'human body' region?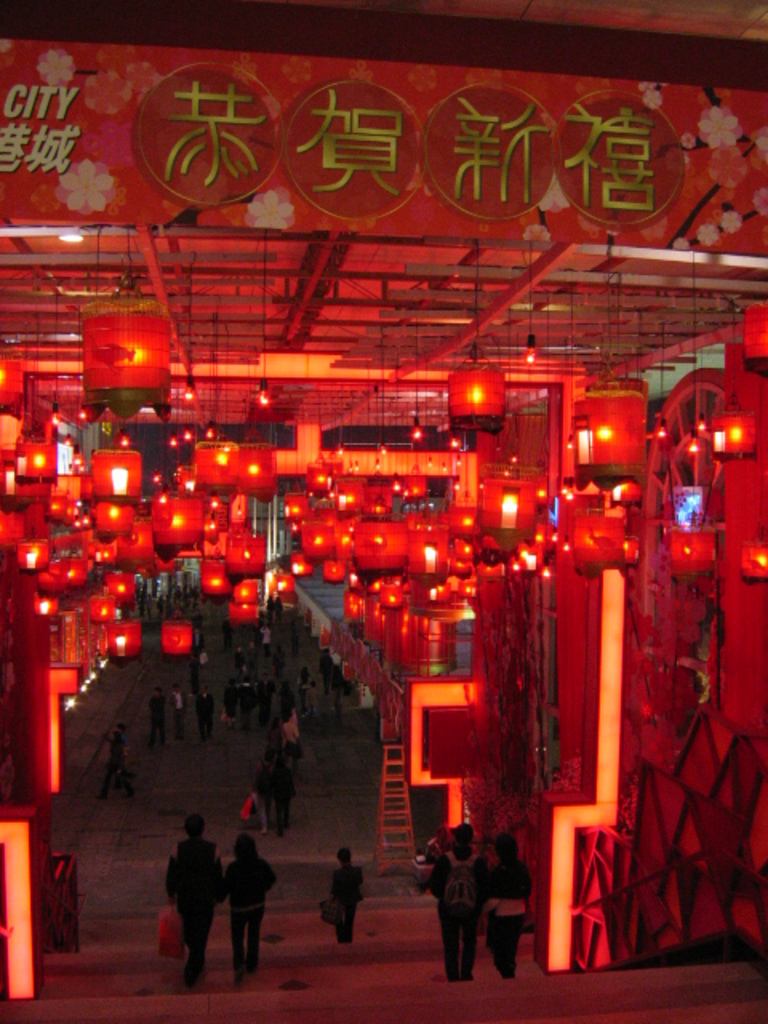
[x1=302, y1=669, x2=307, y2=709]
